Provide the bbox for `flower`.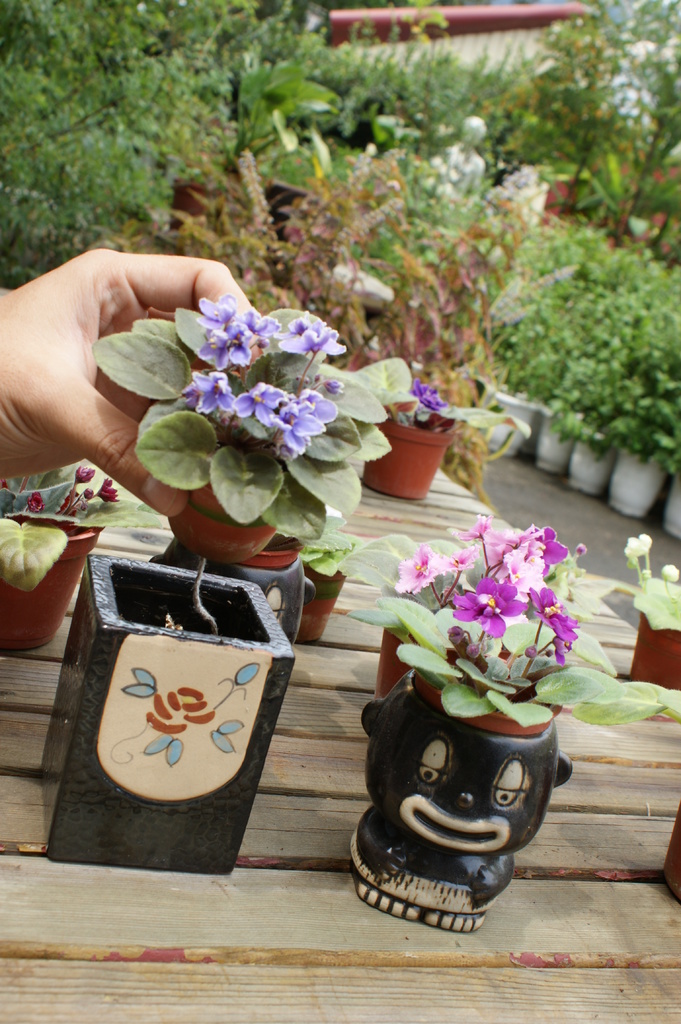
BBox(505, 552, 544, 602).
